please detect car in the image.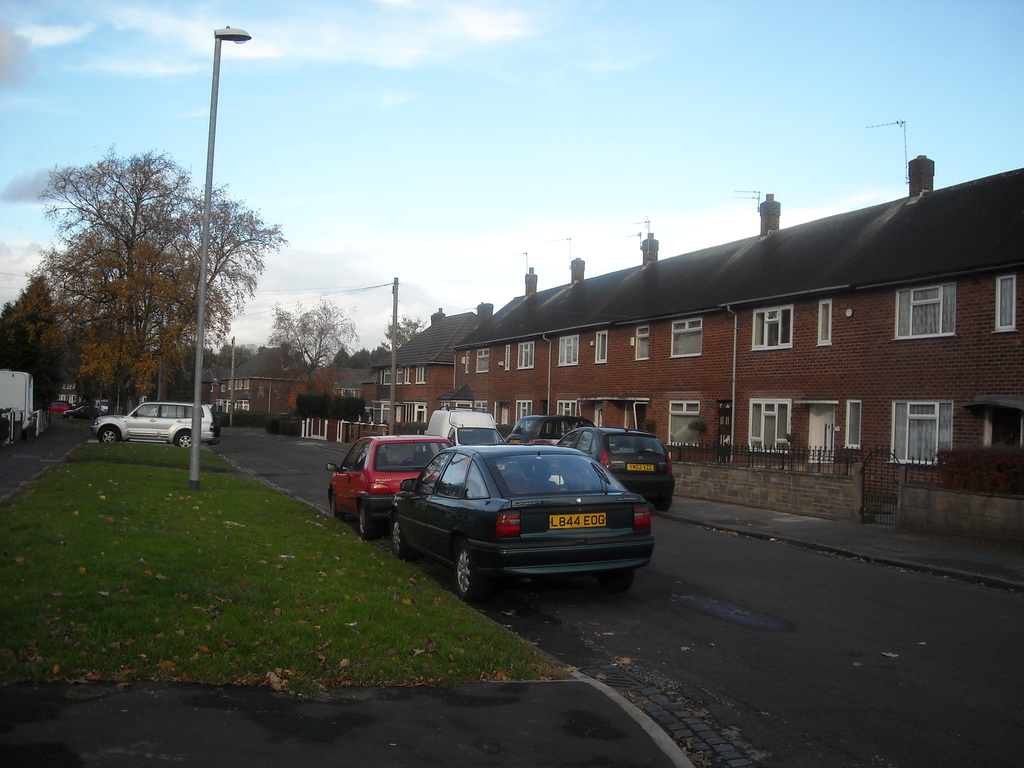
[x1=560, y1=421, x2=673, y2=511].
